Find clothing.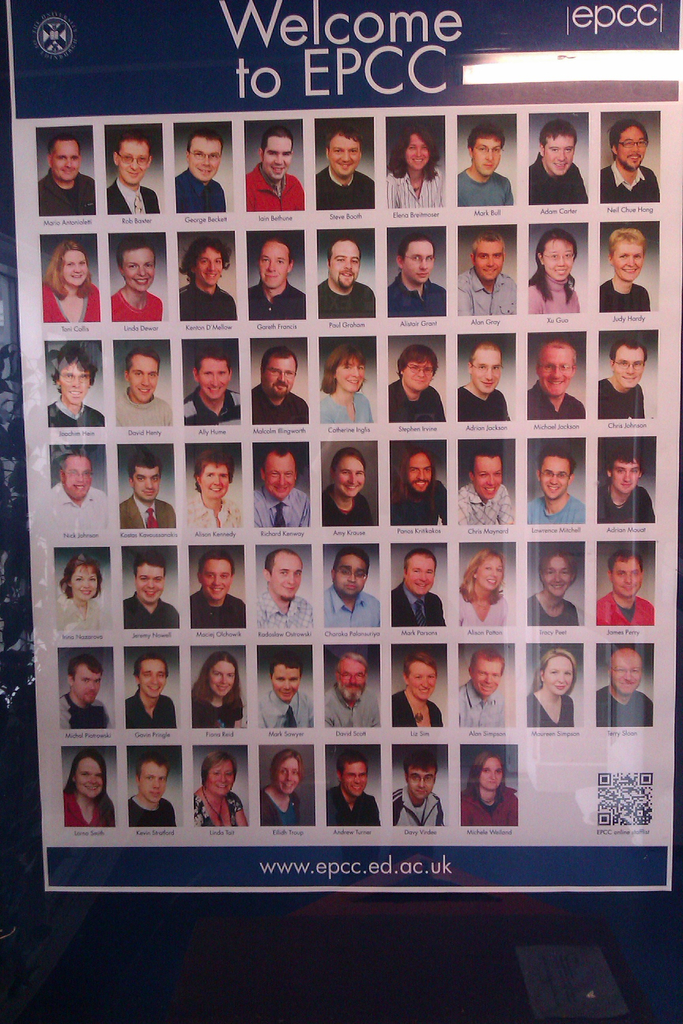
detection(177, 283, 235, 321).
